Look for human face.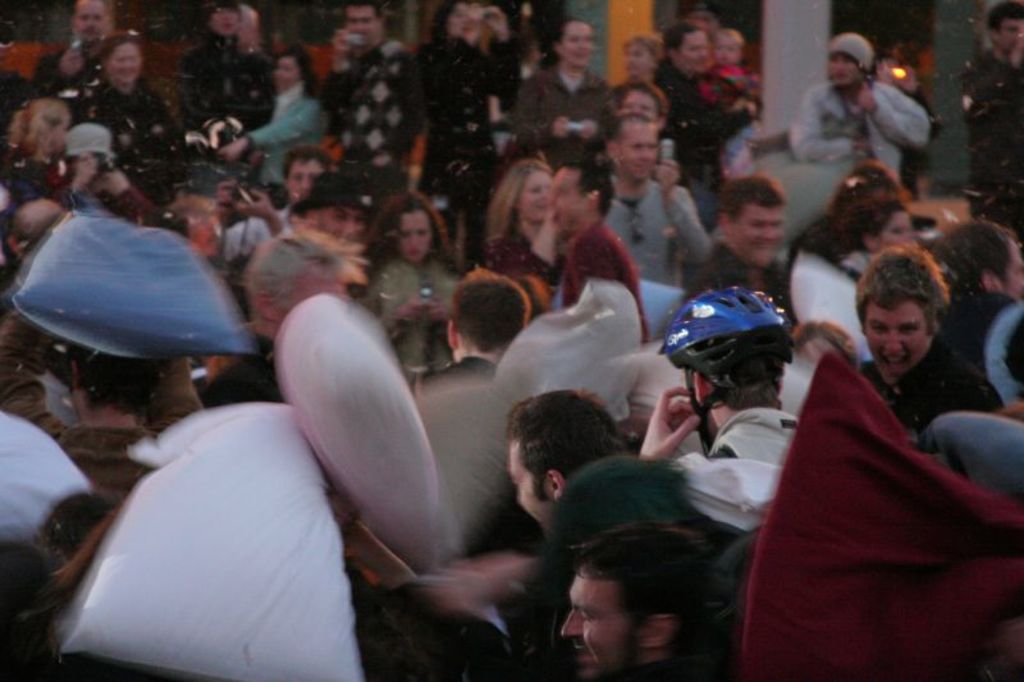
Found: crop(347, 6, 378, 42).
